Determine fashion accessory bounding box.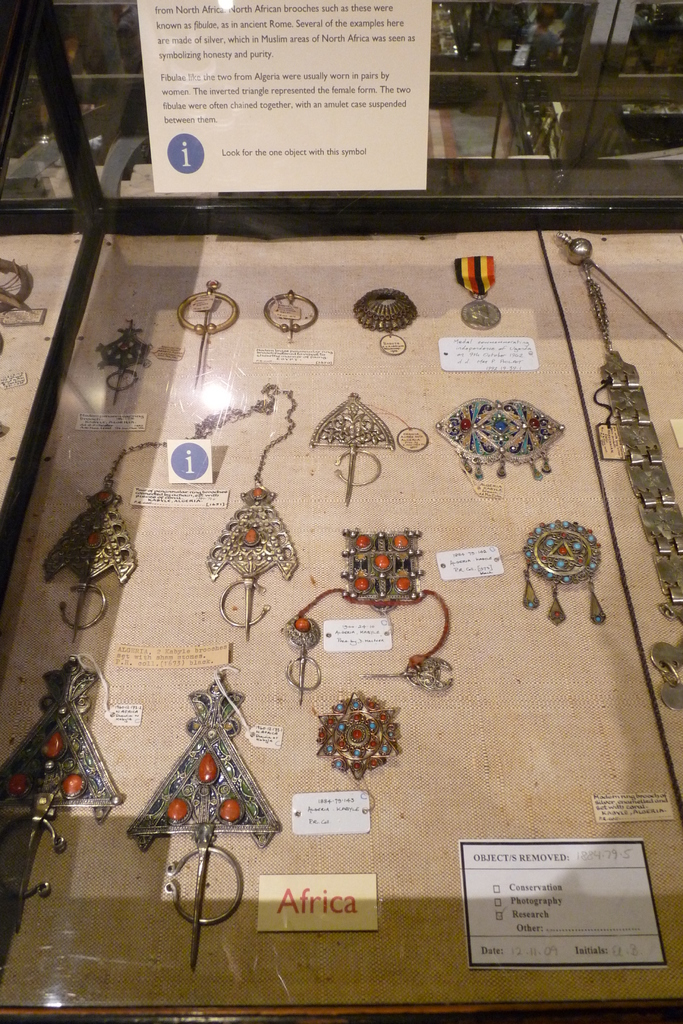
Determined: 274/524/450/703.
